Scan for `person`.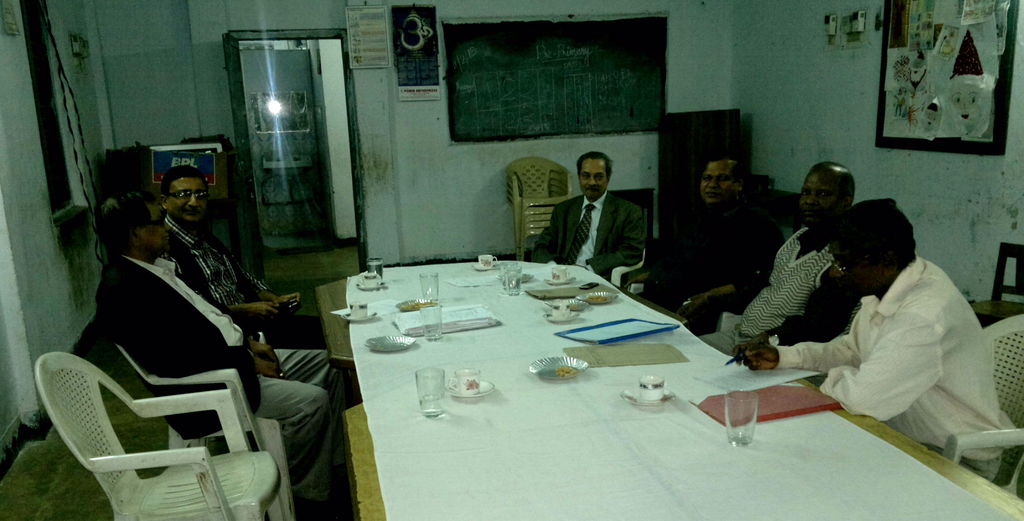
Scan result: (160,158,330,348).
